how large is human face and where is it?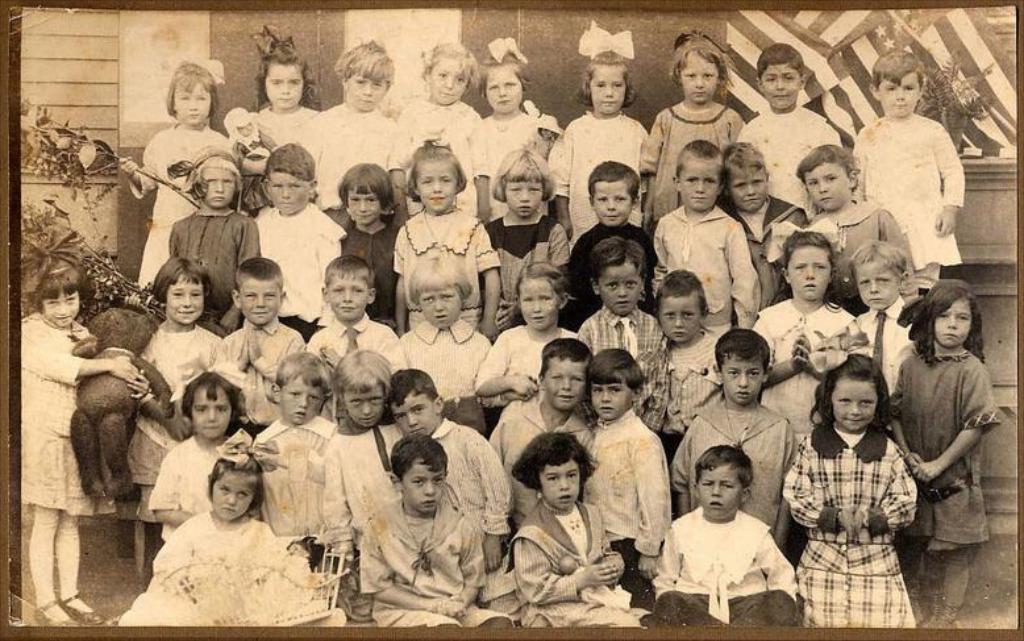
Bounding box: BBox(430, 63, 466, 103).
